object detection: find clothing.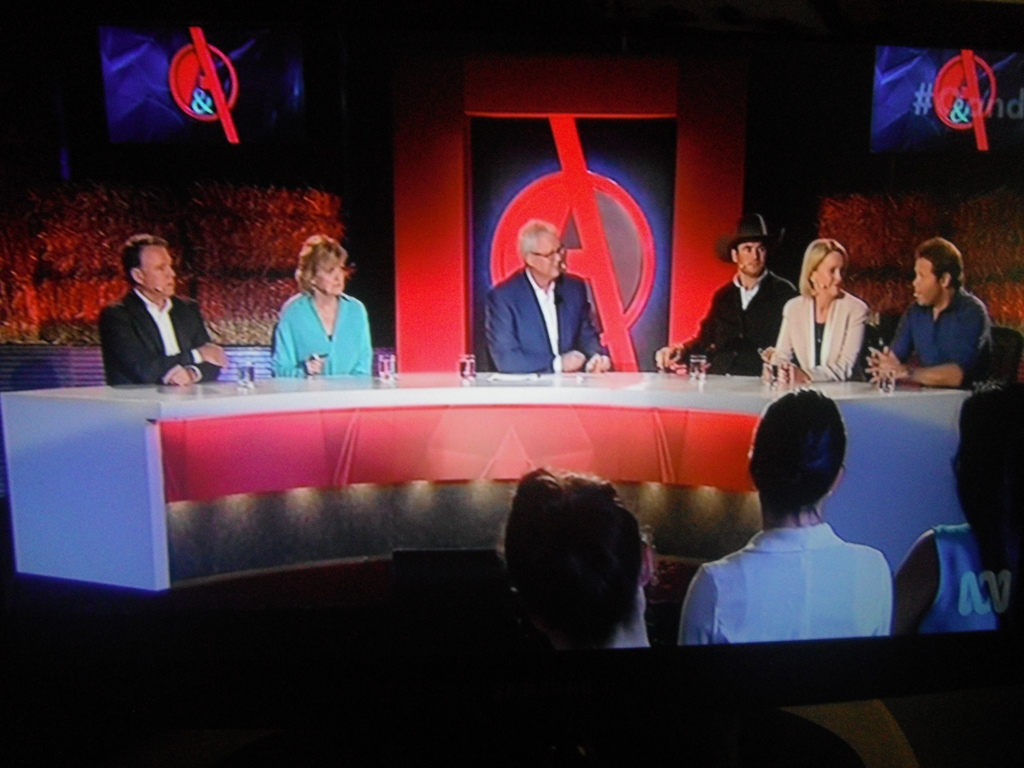
<box>768,288,870,378</box>.
